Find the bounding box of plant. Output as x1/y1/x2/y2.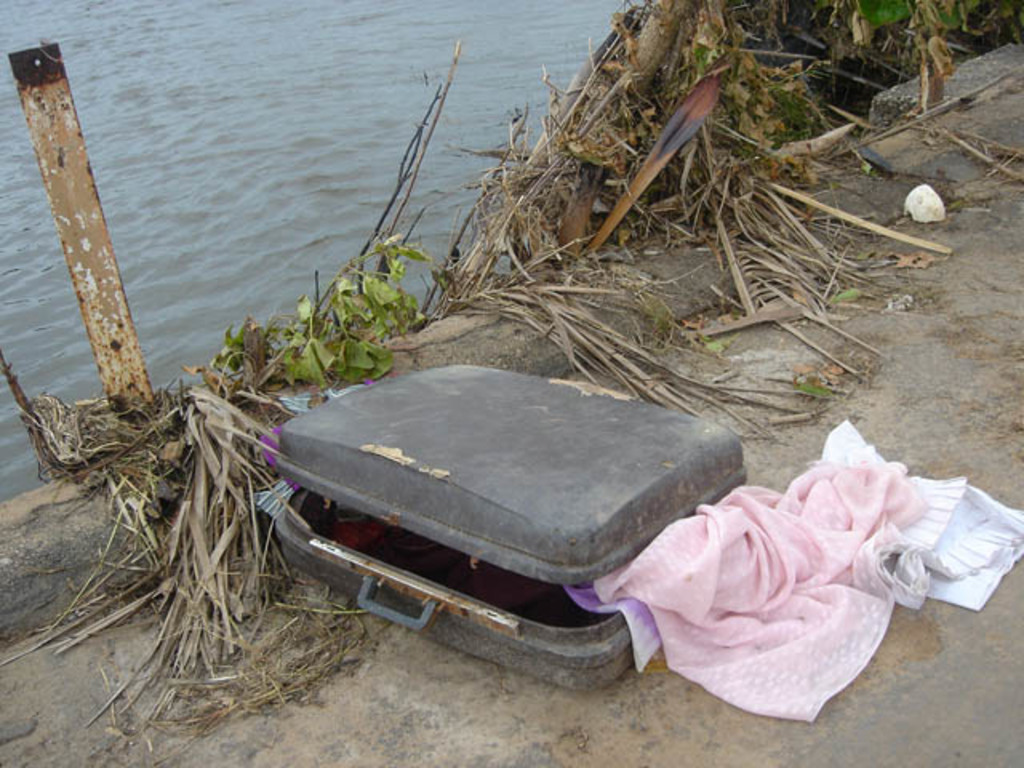
205/226/443/403.
